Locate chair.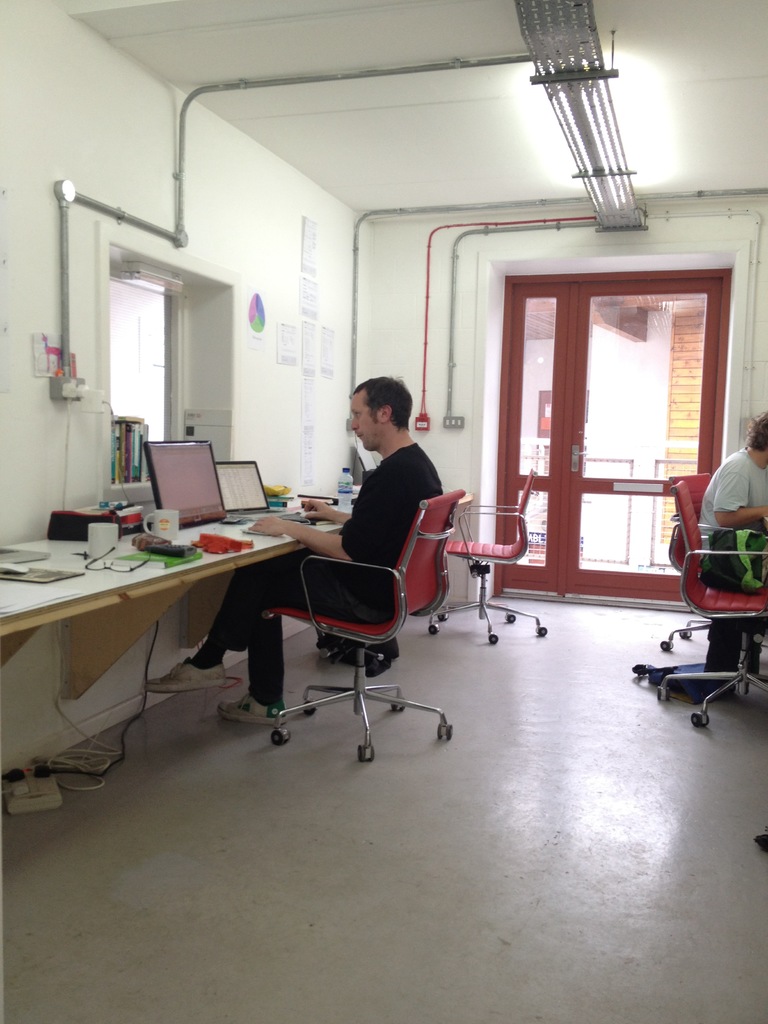
Bounding box: <box>667,473,744,632</box>.
